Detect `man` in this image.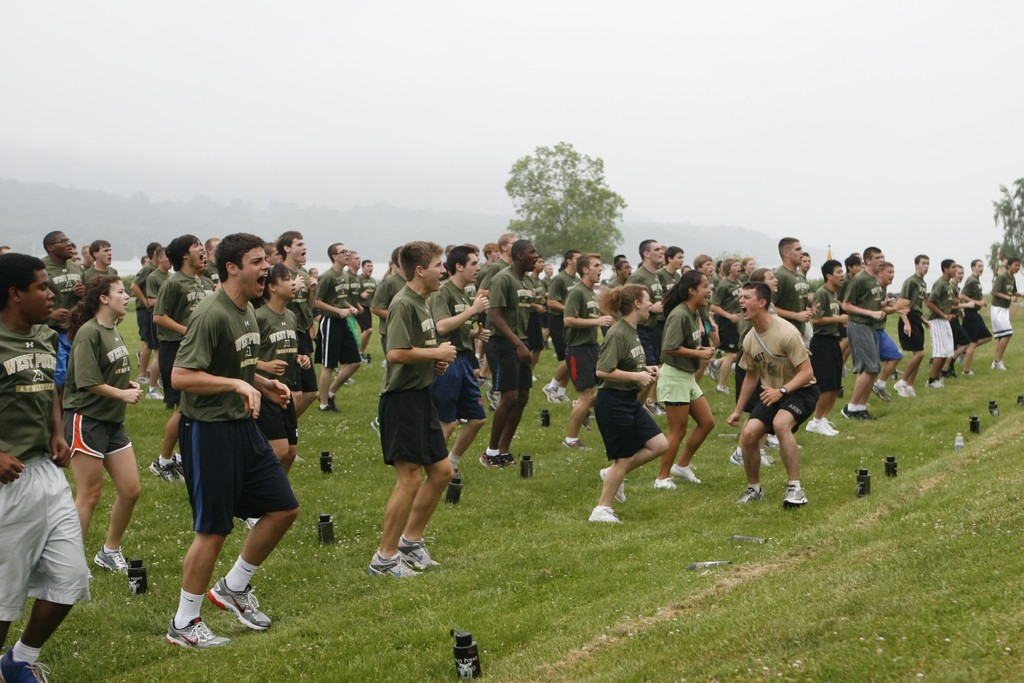
Detection: <box>0,251,91,682</box>.
